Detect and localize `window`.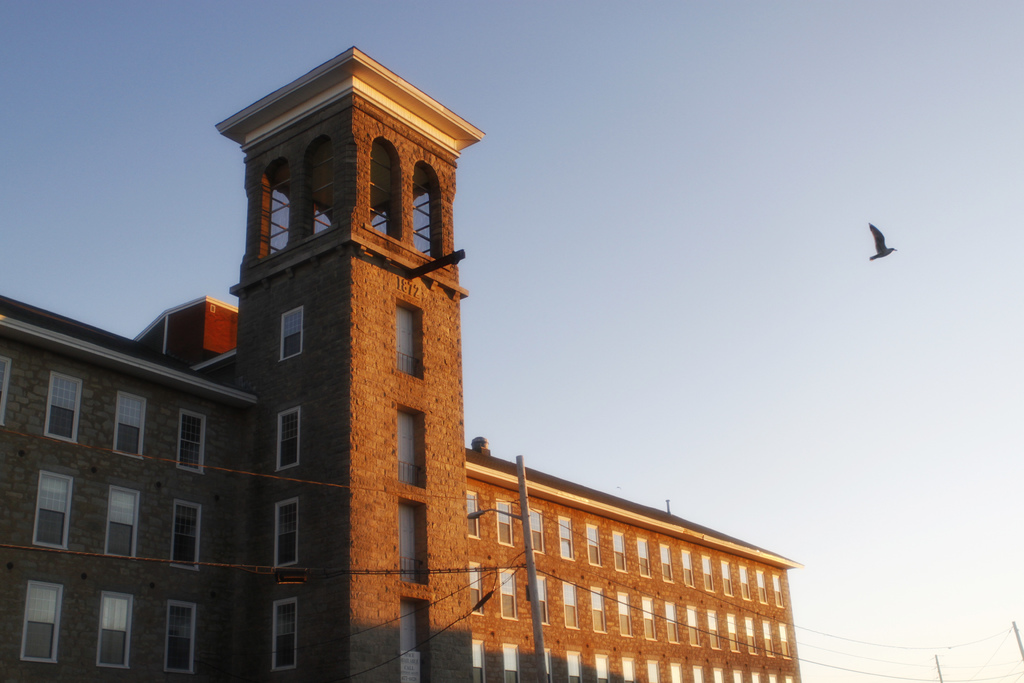
Localized at 0:356:11:425.
